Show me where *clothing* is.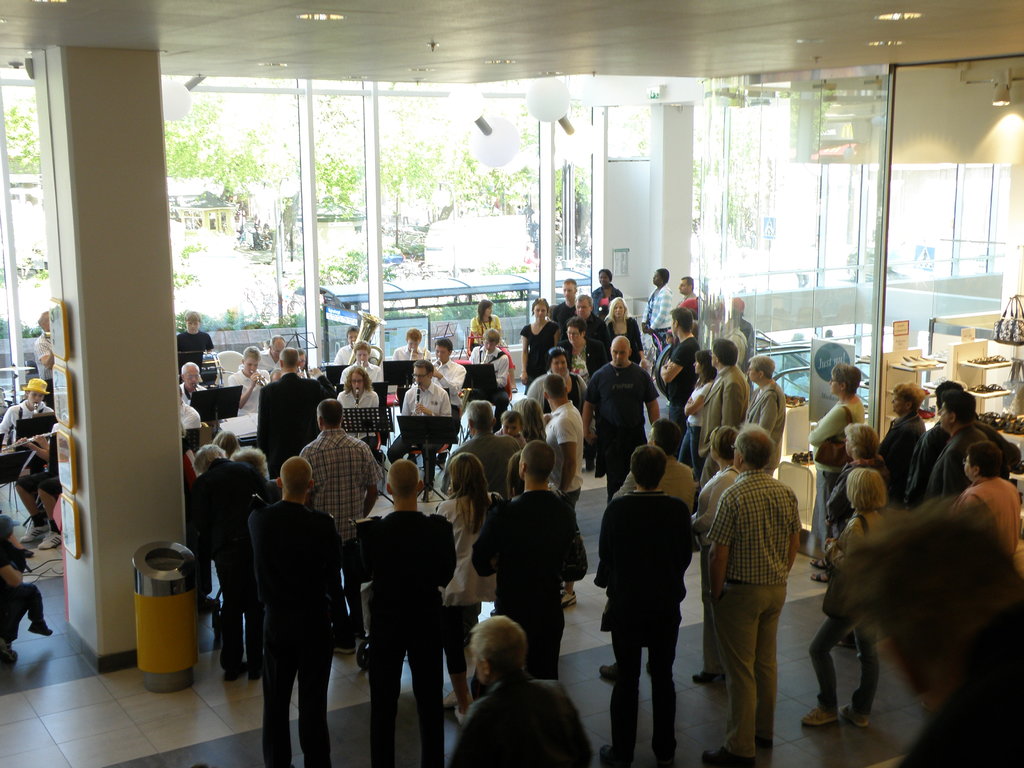
*clothing* is at 361,509,451,767.
